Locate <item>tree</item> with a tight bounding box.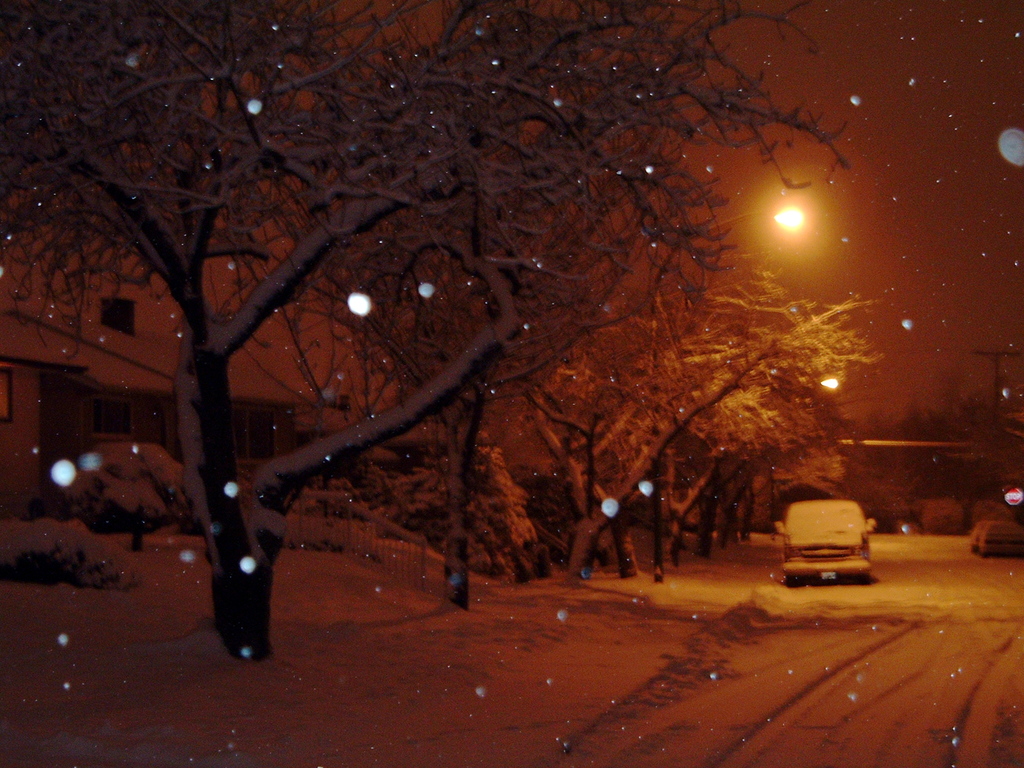
595 287 775 573.
